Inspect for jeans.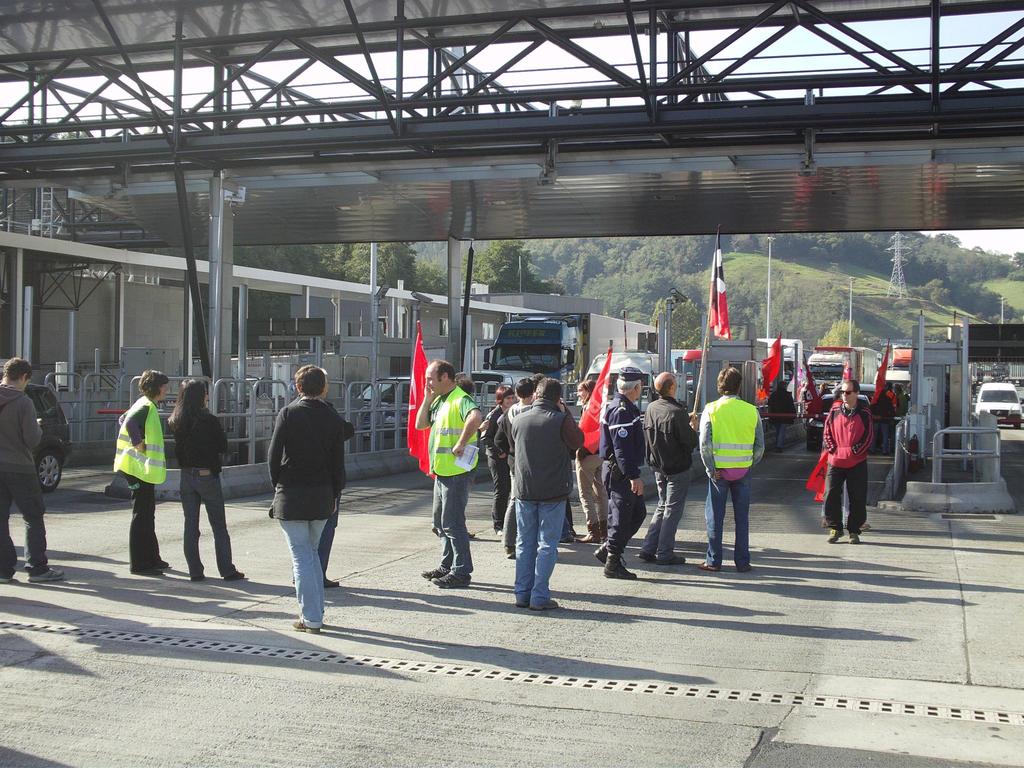
Inspection: 0:474:58:575.
